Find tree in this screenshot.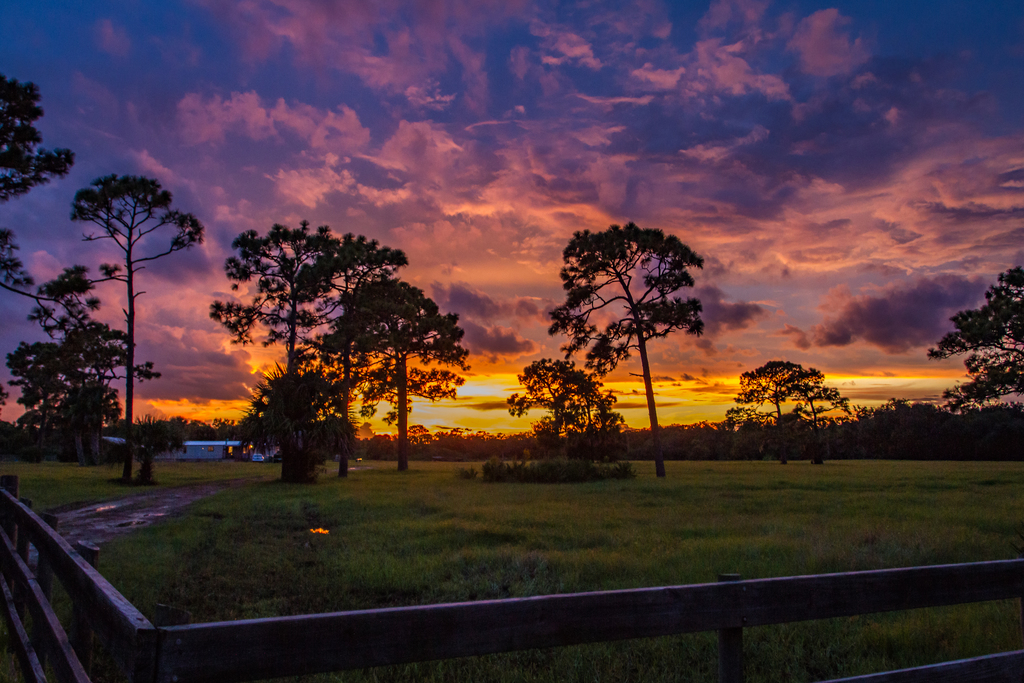
The bounding box for tree is BBox(502, 354, 605, 462).
